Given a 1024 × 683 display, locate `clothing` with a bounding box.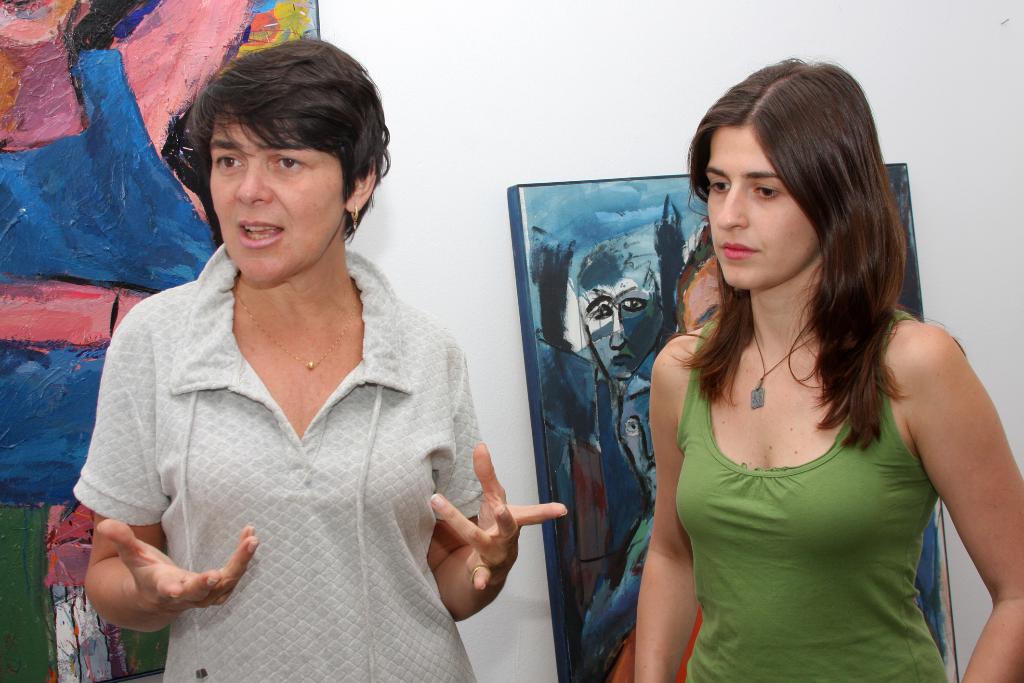
Located: select_region(0, 46, 216, 682).
